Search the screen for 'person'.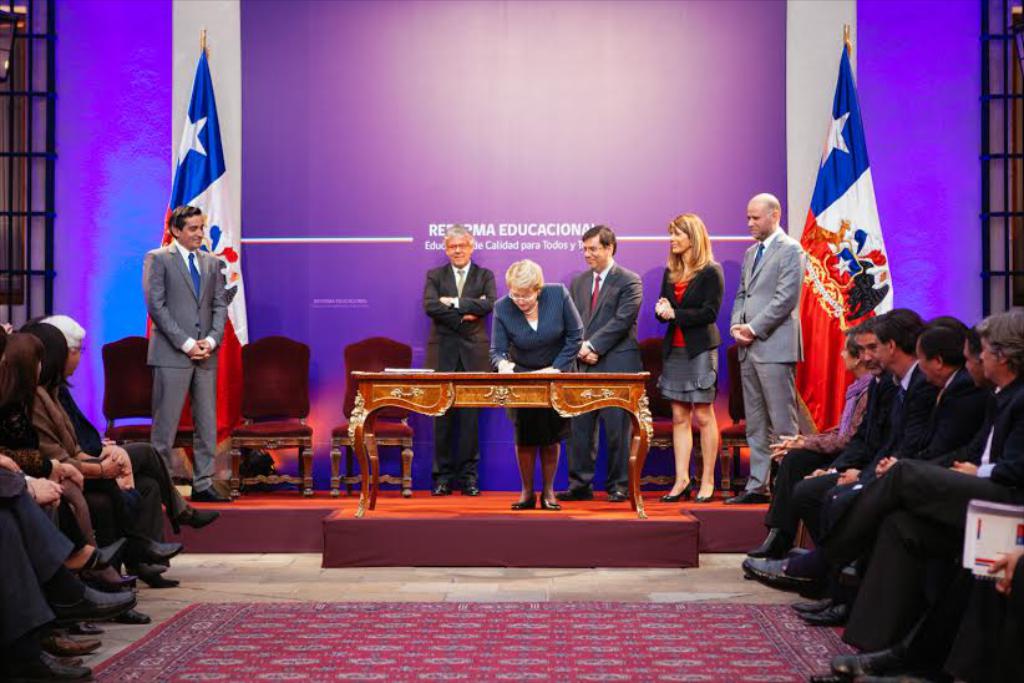
Found at bbox=(730, 192, 804, 502).
